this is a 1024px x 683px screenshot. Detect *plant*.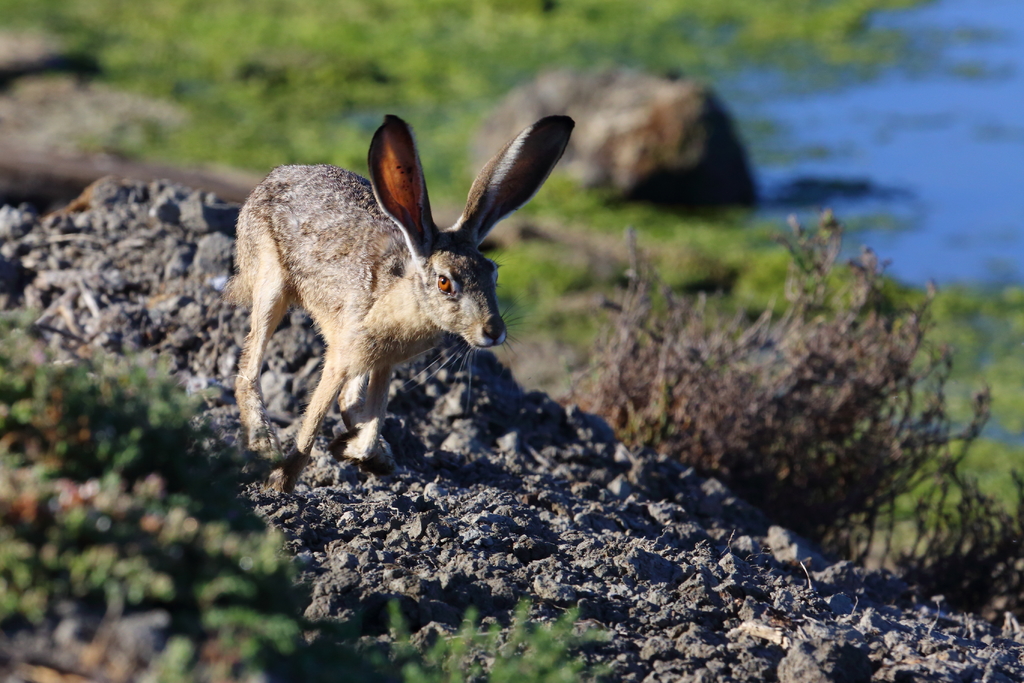
868:488:1023:638.
